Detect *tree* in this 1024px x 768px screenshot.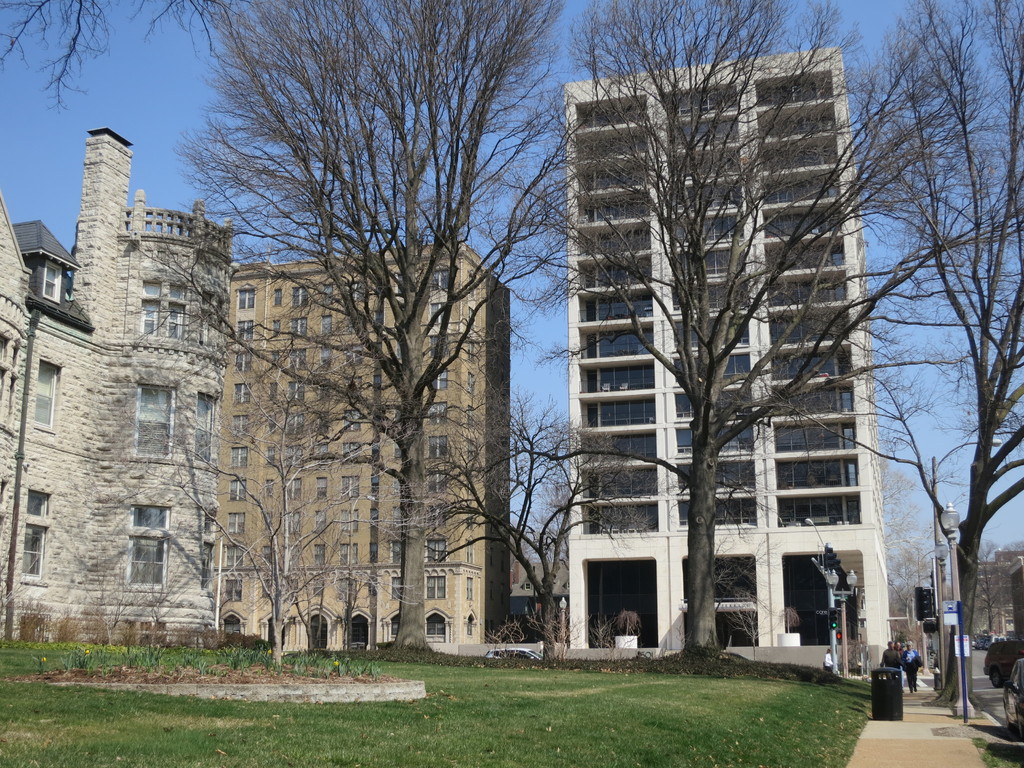
Detection: rect(175, 0, 612, 651).
